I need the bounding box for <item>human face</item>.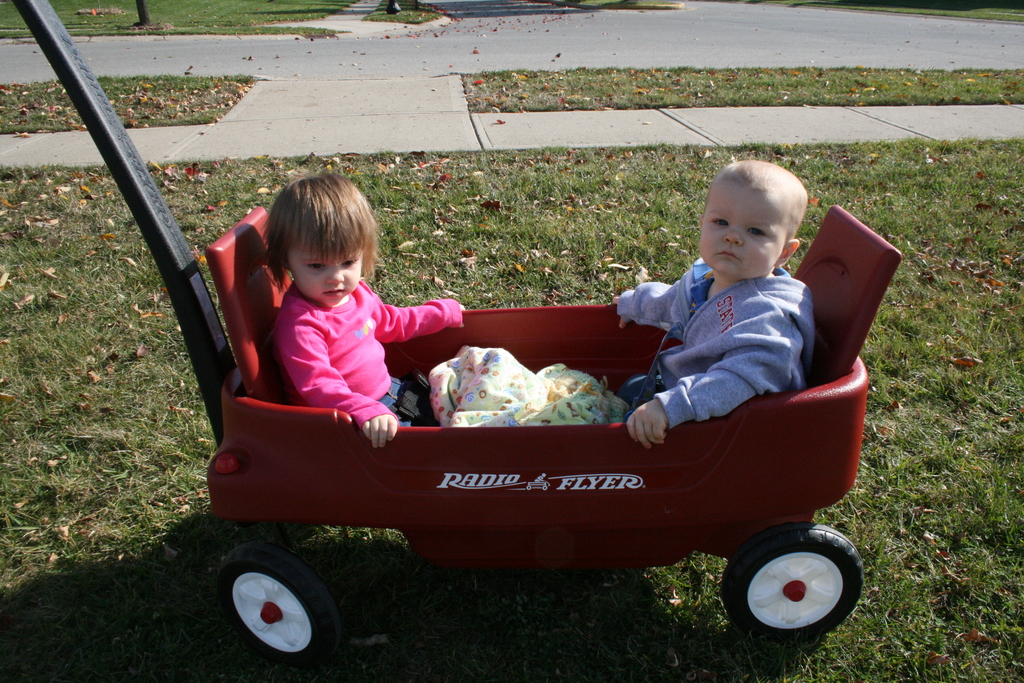
Here it is: box=[699, 179, 791, 278].
